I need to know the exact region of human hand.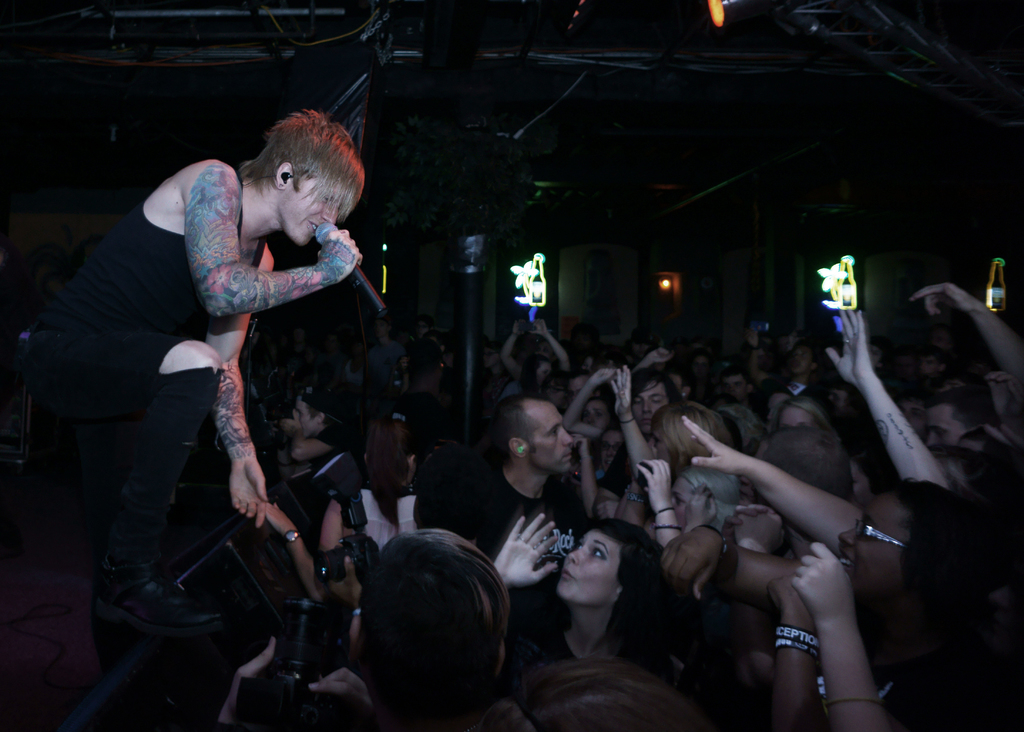
Region: left=679, top=414, right=754, bottom=478.
